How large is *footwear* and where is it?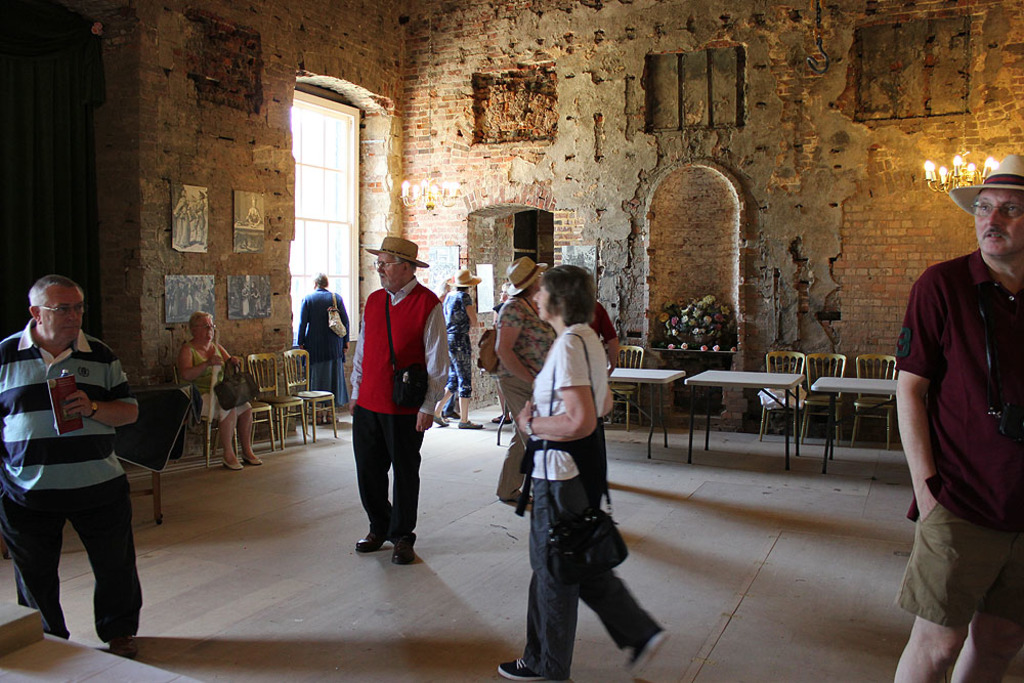
Bounding box: 243 454 264 468.
